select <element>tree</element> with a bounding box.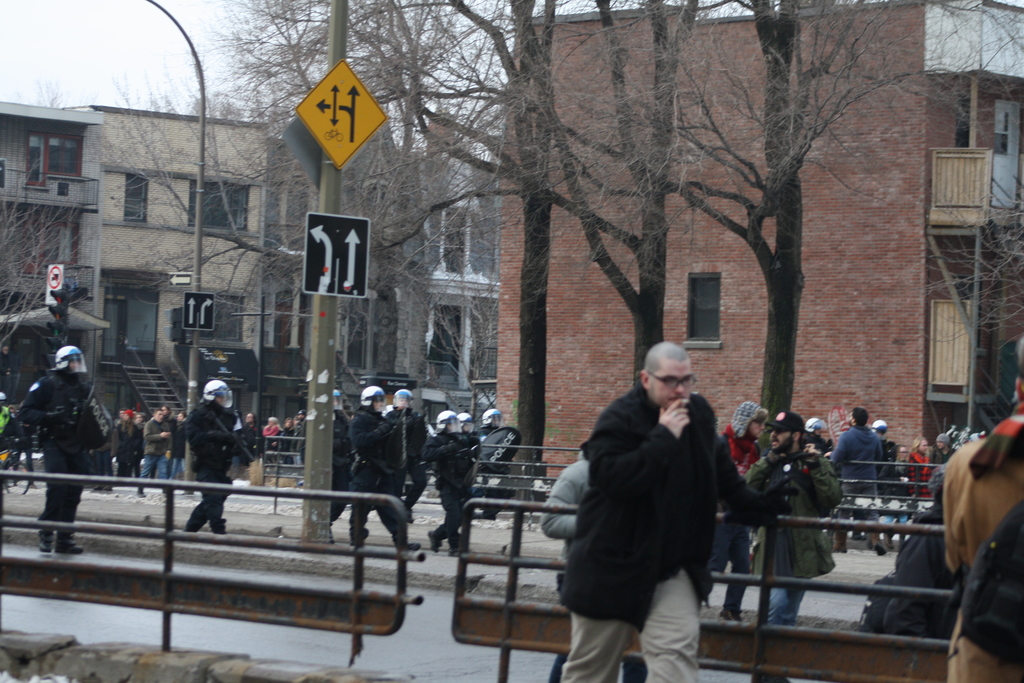
(592, 23, 892, 427).
